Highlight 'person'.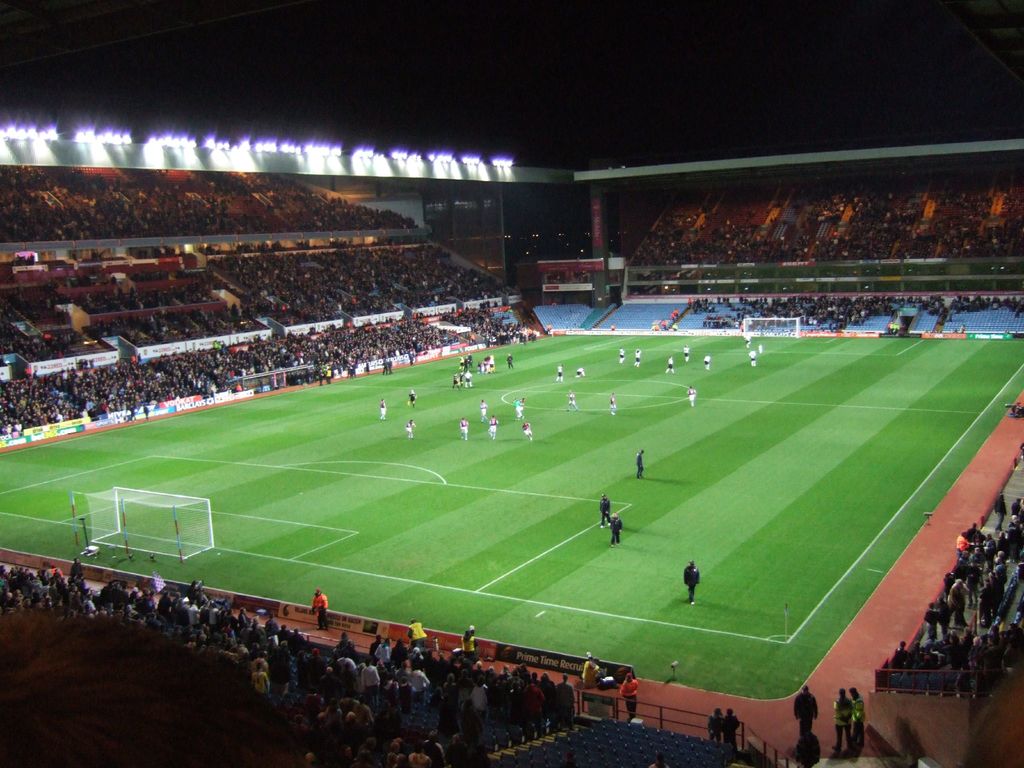
Highlighted region: (left=449, top=372, right=461, bottom=389).
